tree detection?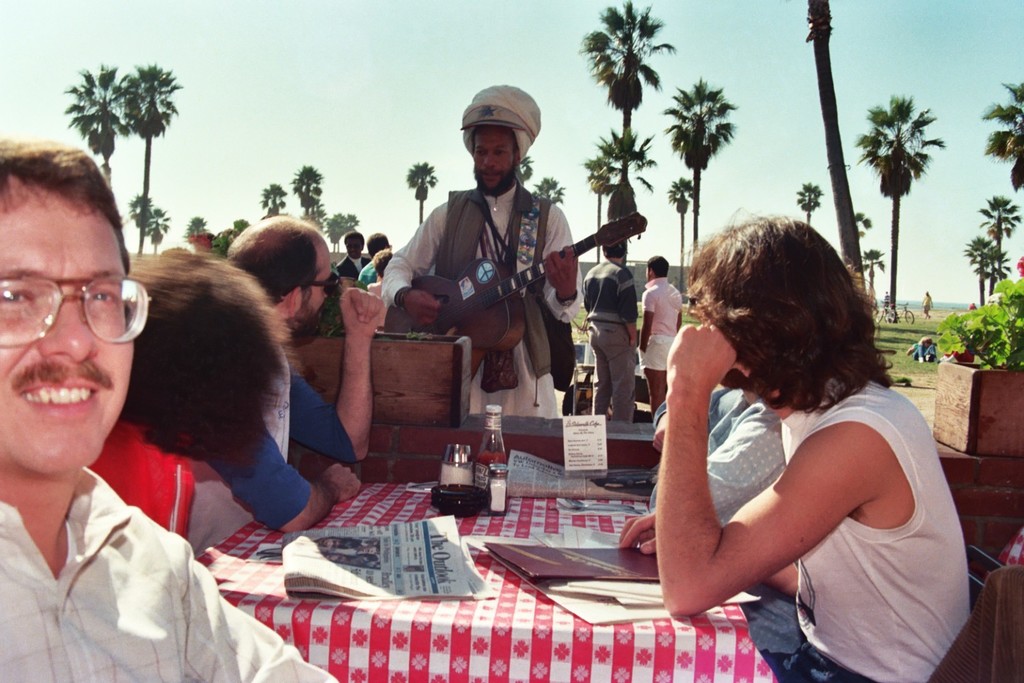
{"x1": 582, "y1": 0, "x2": 677, "y2": 189}
